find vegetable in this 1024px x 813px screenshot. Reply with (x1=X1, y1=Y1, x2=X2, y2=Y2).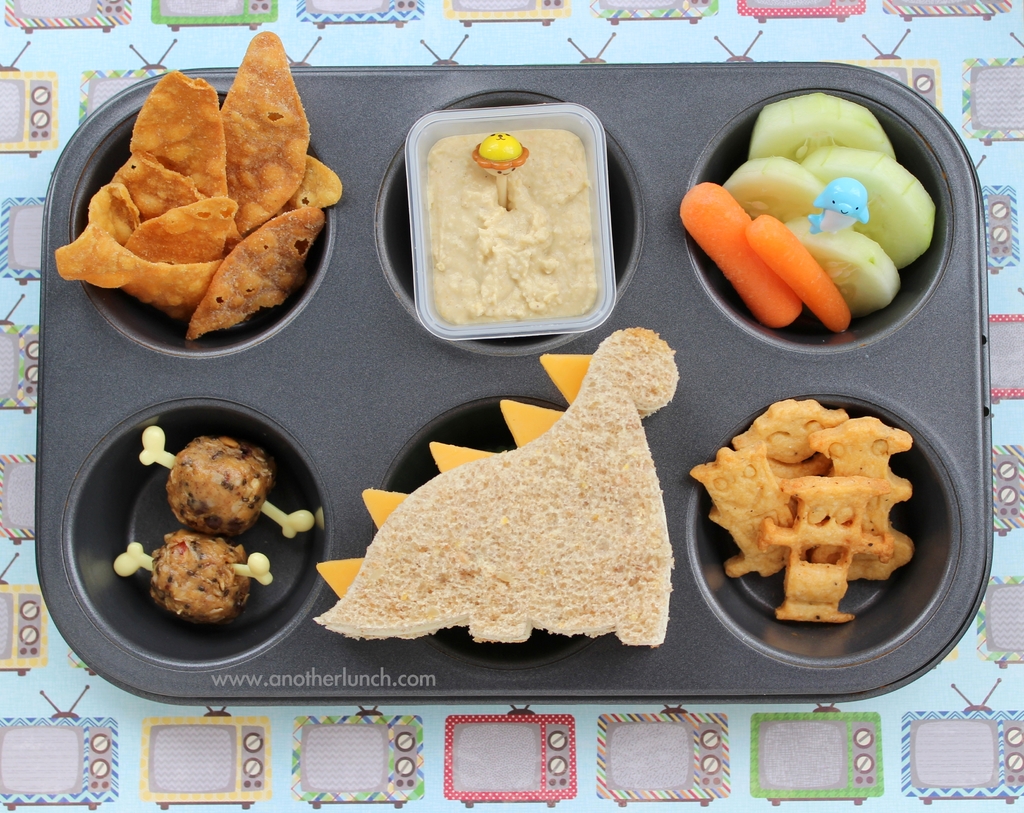
(x1=723, y1=161, x2=829, y2=226).
